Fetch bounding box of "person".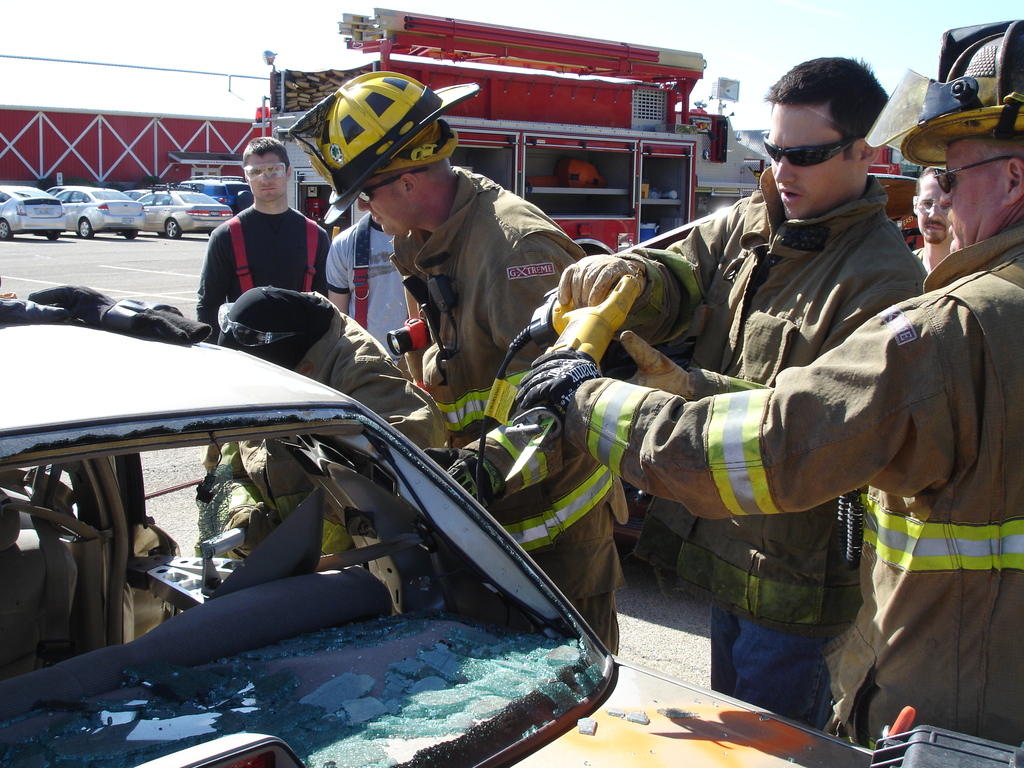
Bbox: bbox=[554, 58, 927, 719].
